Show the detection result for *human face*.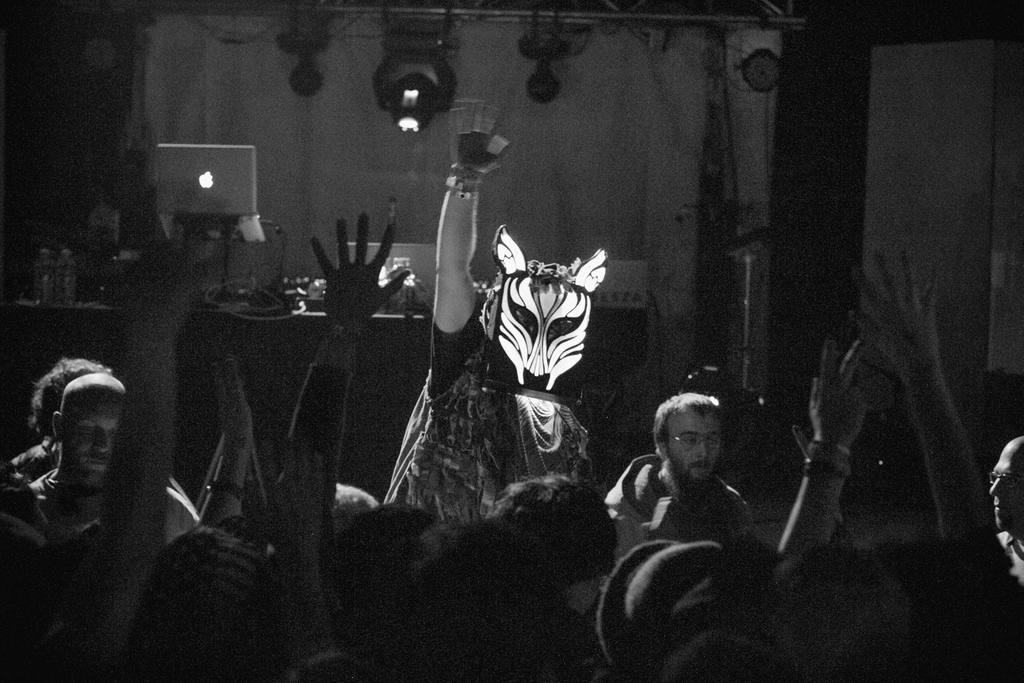
{"left": 663, "top": 404, "right": 718, "bottom": 484}.
